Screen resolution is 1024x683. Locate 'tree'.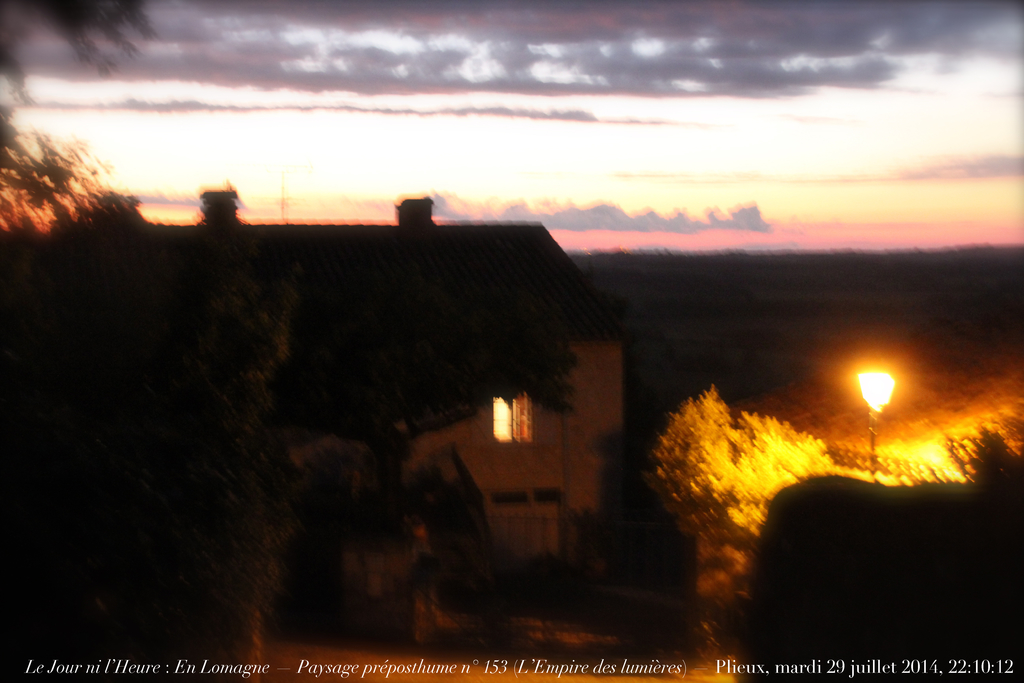
l=941, t=420, r=1023, b=491.
